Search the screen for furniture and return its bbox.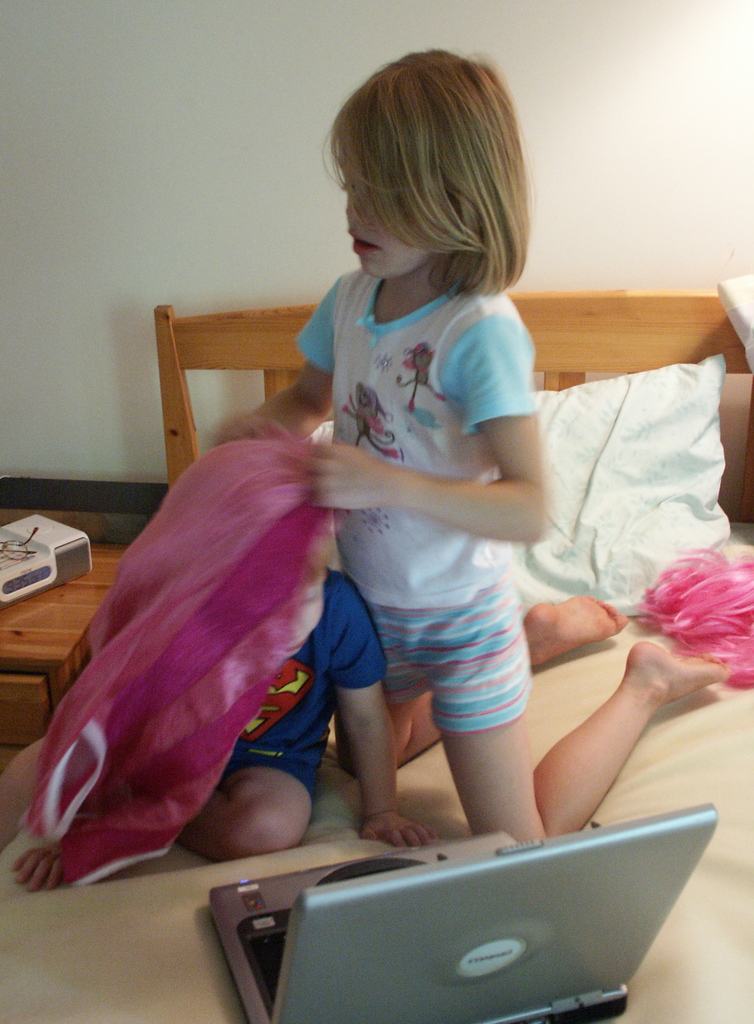
Found: (0, 540, 126, 769).
